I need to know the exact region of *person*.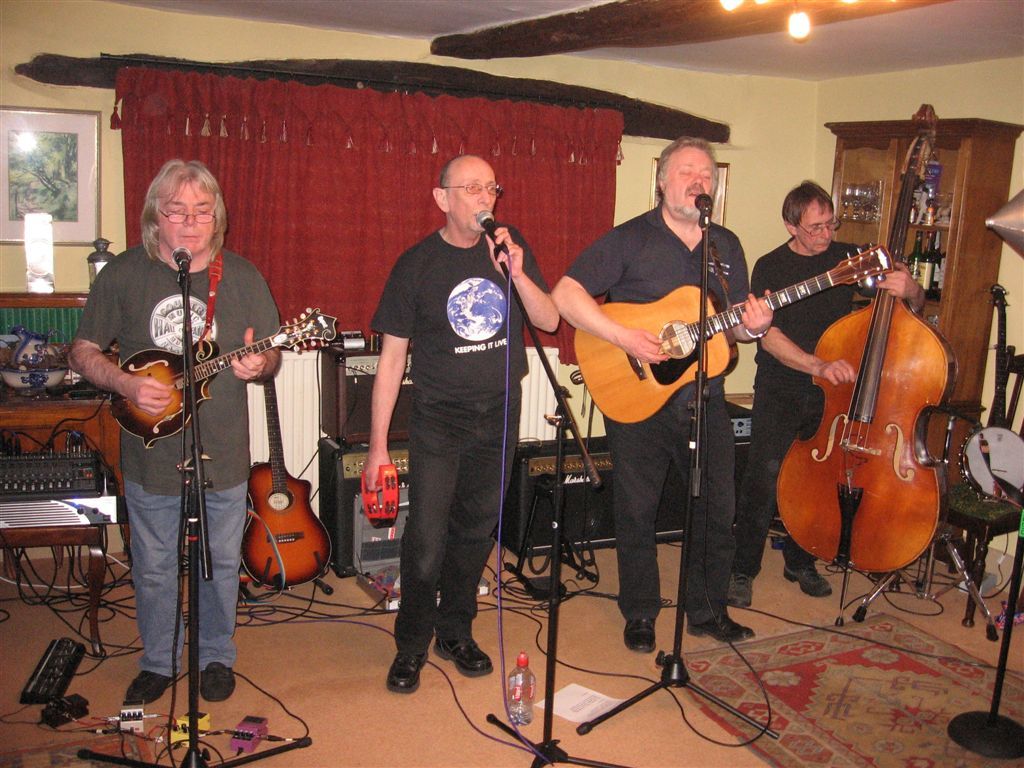
Region: box=[746, 173, 935, 610].
